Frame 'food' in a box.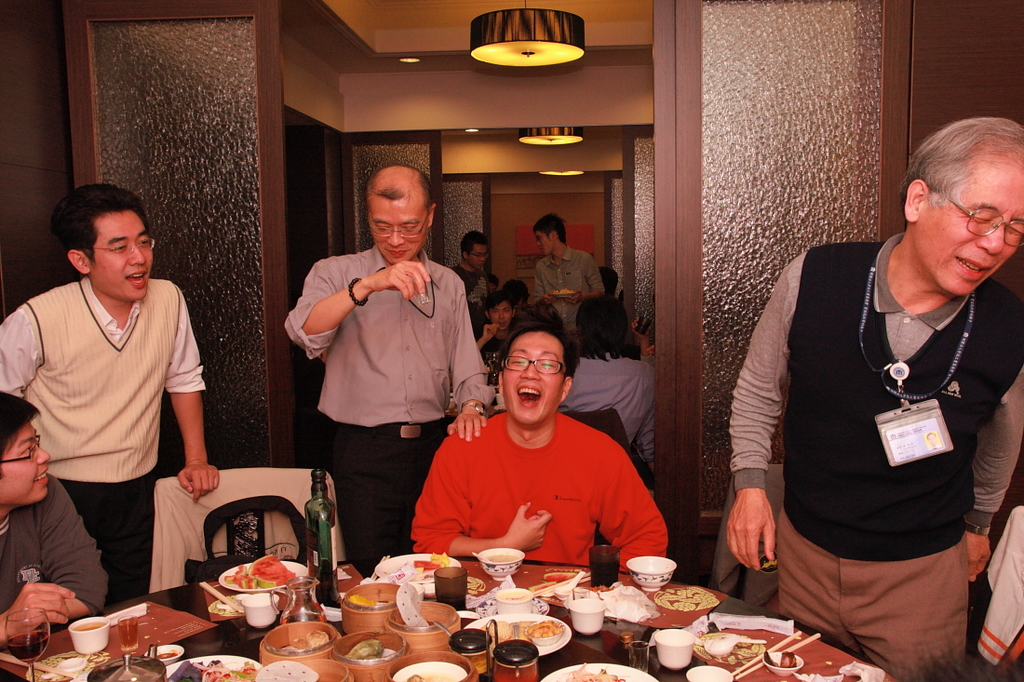
(225, 558, 310, 597).
